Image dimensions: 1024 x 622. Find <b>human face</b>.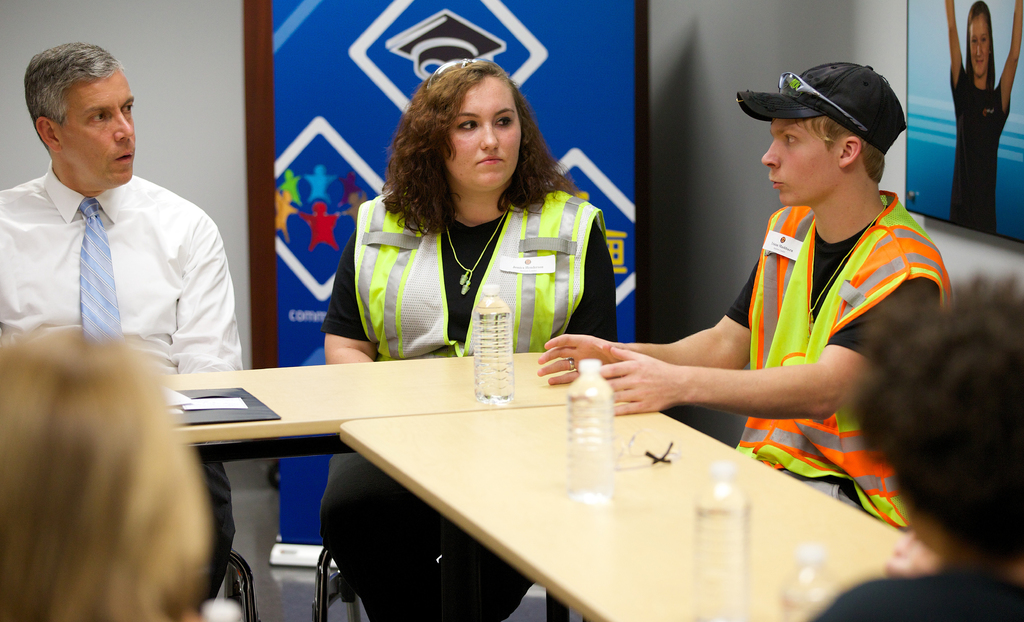
<region>763, 120, 833, 207</region>.
